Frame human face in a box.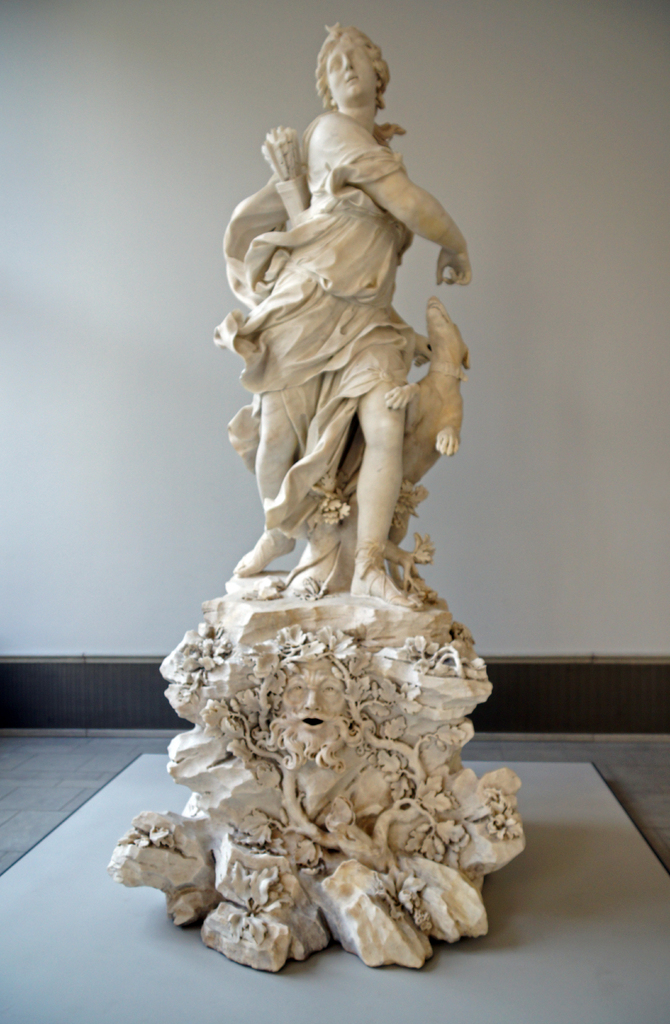
(323, 31, 375, 113).
